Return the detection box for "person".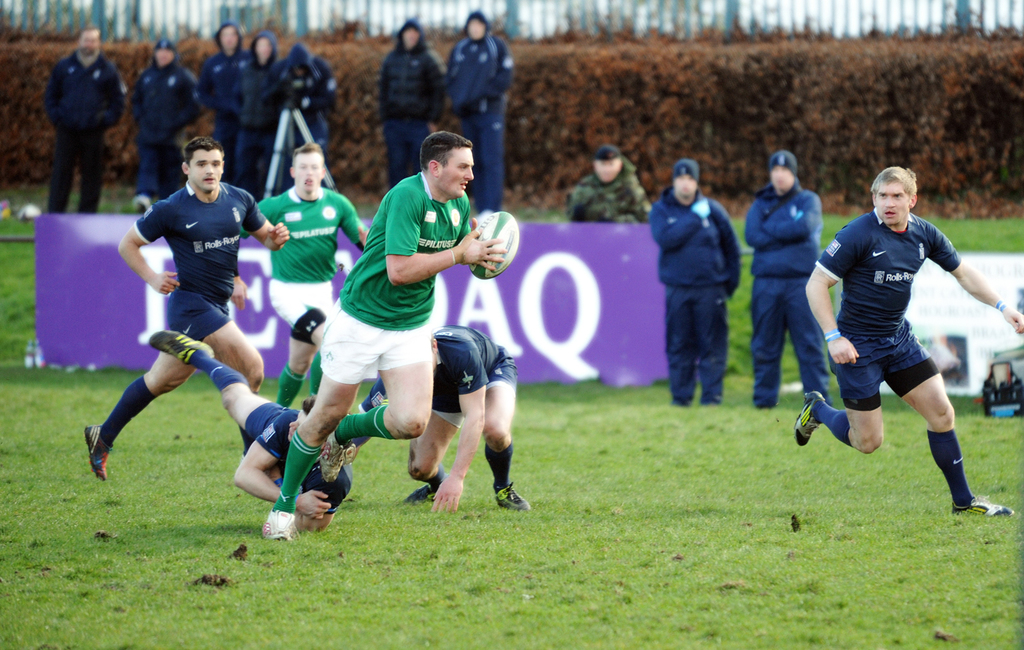
228 30 284 204.
